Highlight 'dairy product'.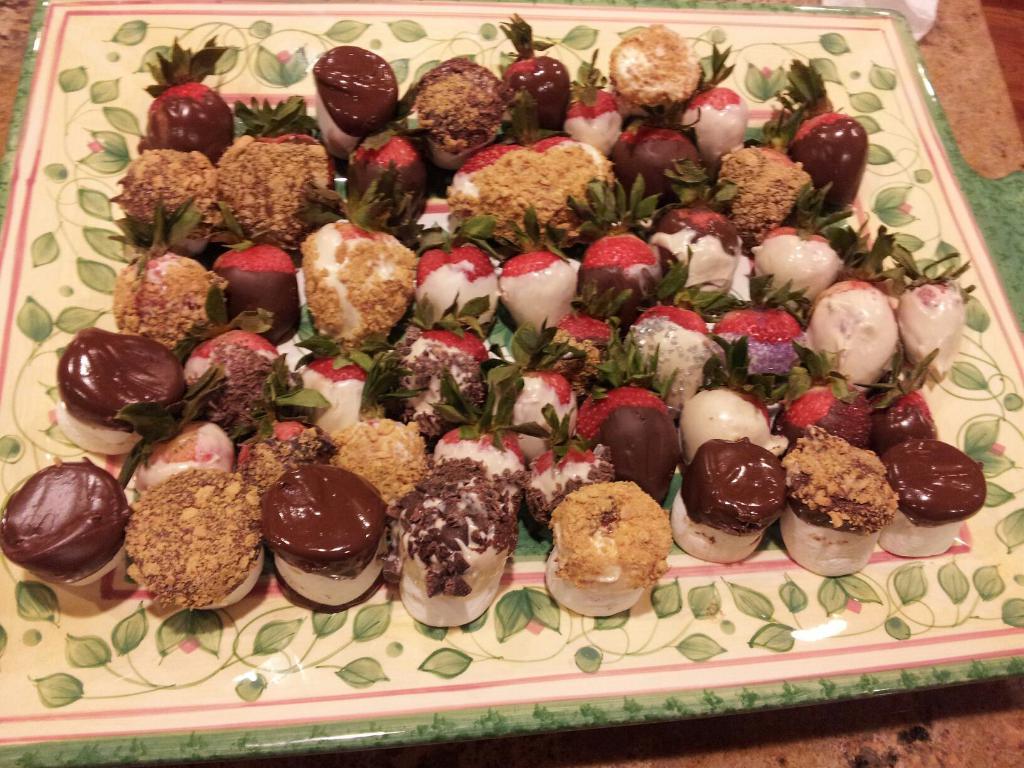
Highlighted region: 689/388/767/458.
